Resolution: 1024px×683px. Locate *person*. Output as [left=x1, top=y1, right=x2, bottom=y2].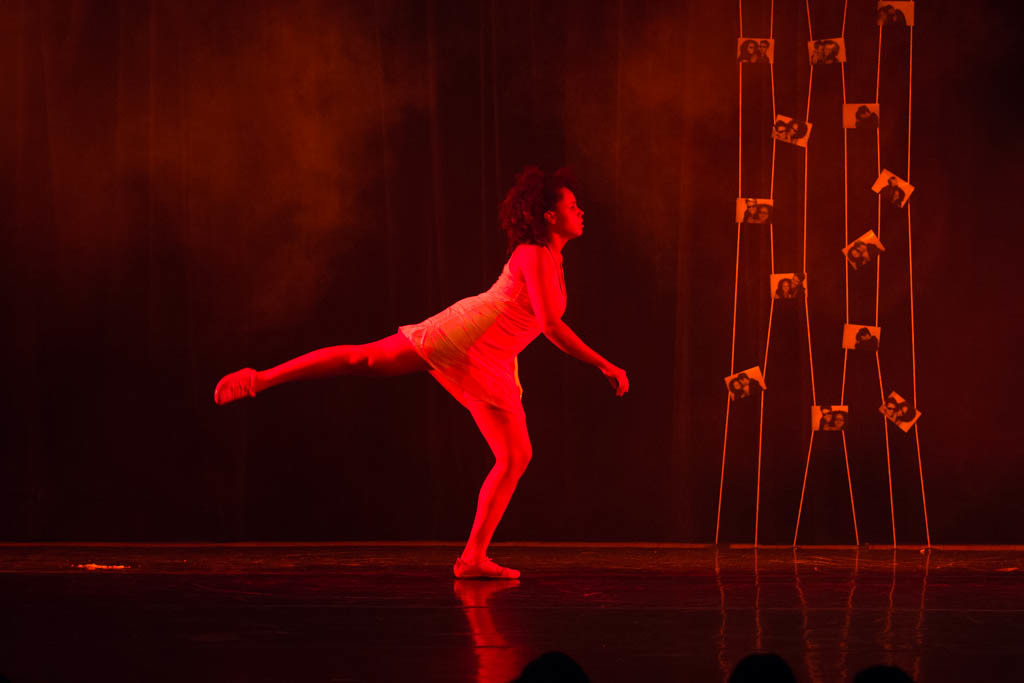
[left=743, top=196, right=759, bottom=221].
